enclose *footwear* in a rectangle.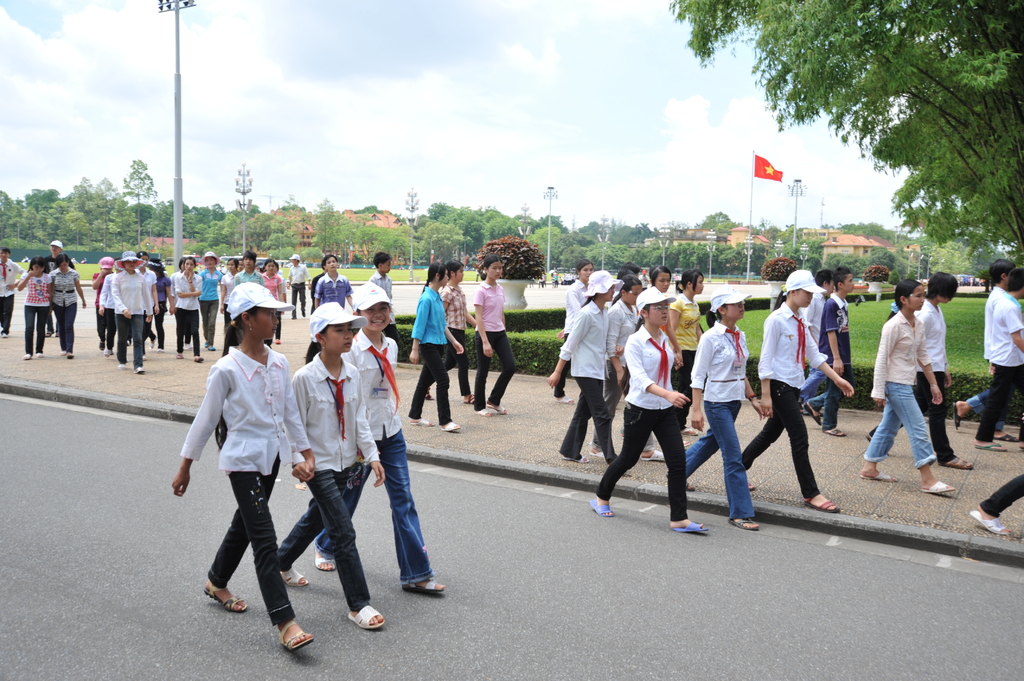
x1=973 y1=443 x2=1006 y2=452.
